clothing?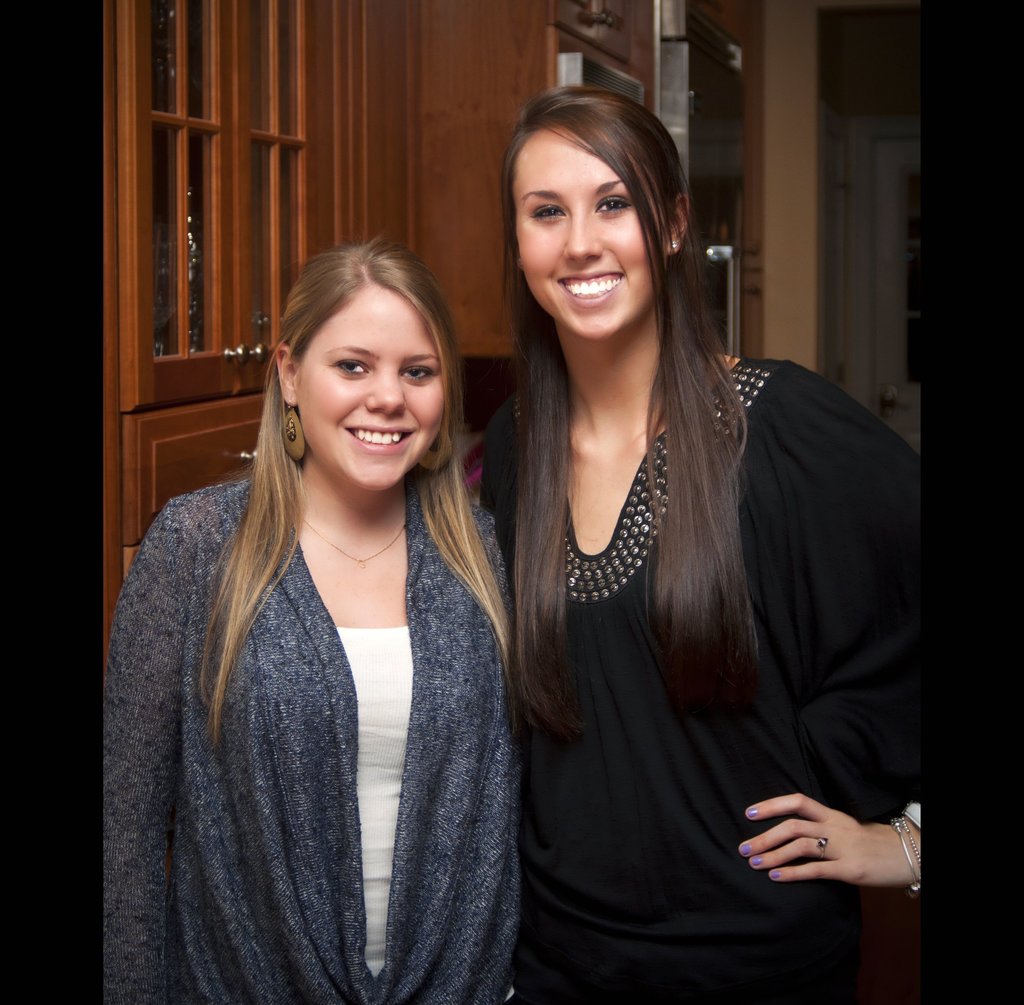
445,287,904,964
